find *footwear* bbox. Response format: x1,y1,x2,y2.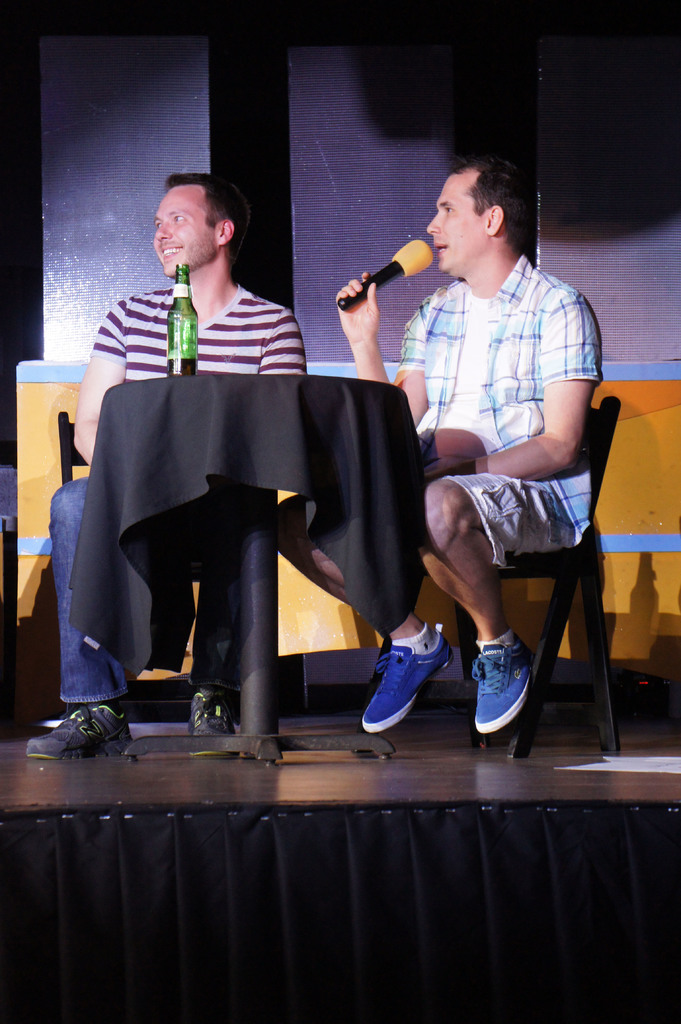
369,627,453,732.
